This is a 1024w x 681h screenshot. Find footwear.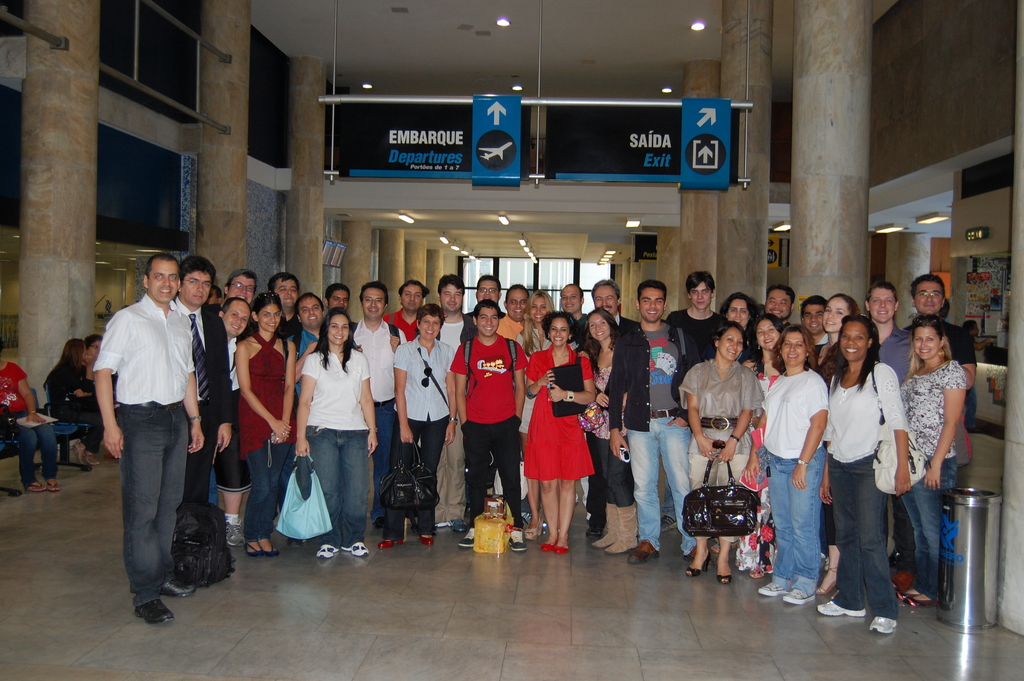
Bounding box: region(591, 505, 619, 552).
